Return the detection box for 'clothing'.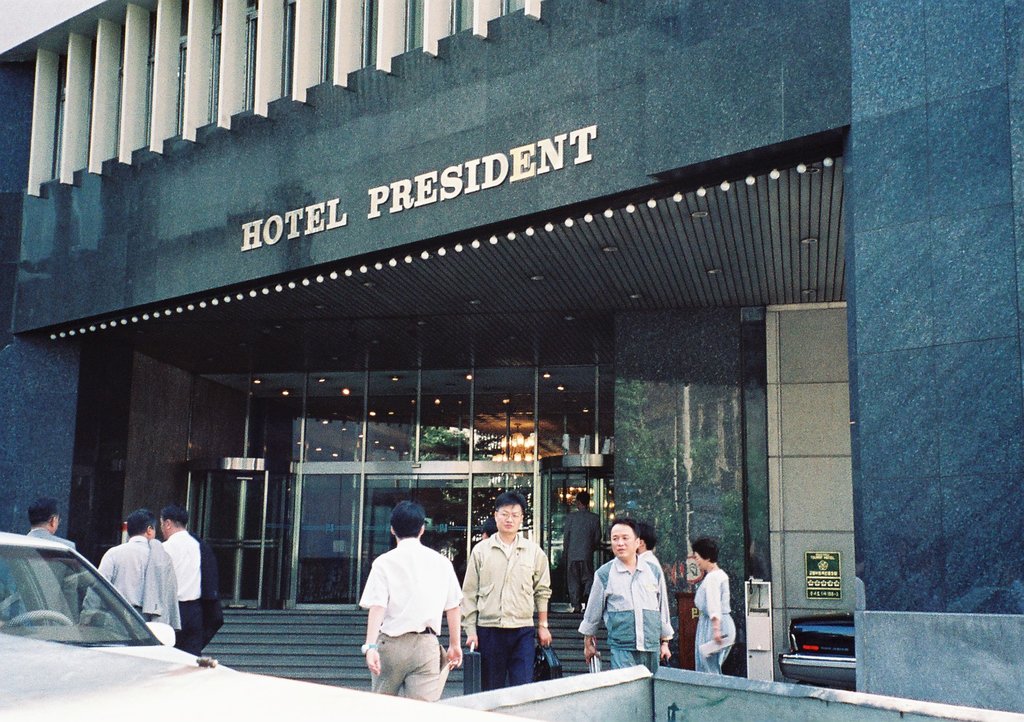
[x1=637, y1=551, x2=679, y2=629].
